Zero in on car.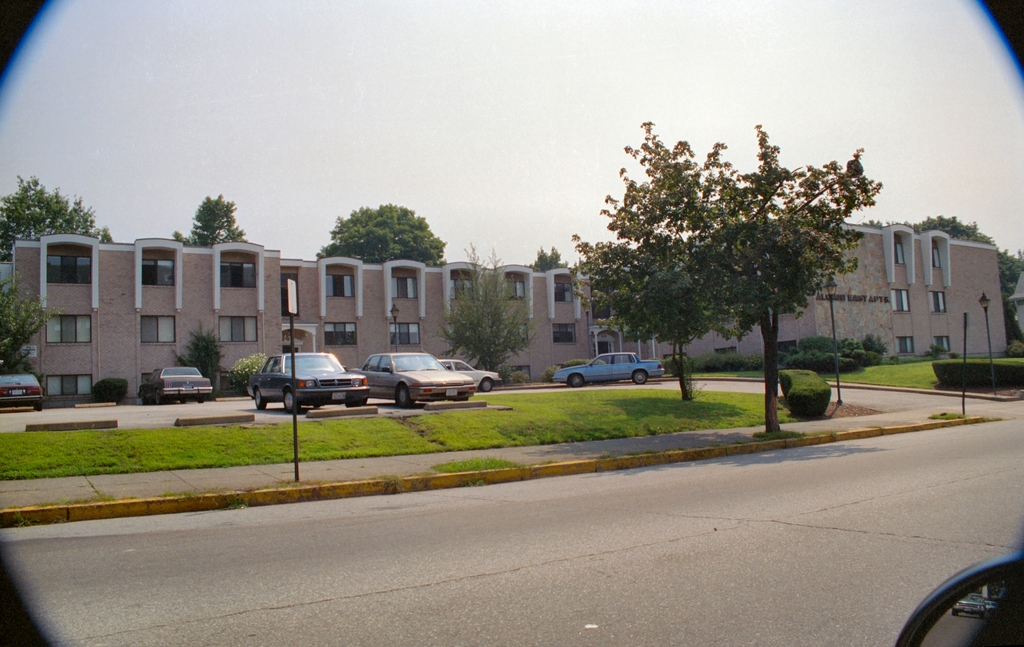
Zeroed in: bbox(436, 357, 504, 391).
